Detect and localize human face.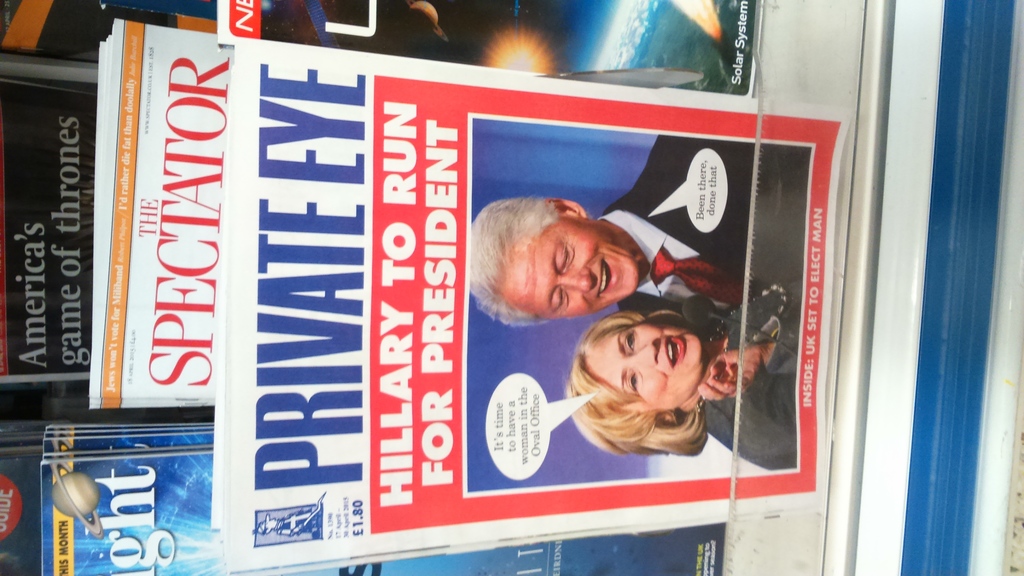
Localized at box=[583, 324, 699, 409].
